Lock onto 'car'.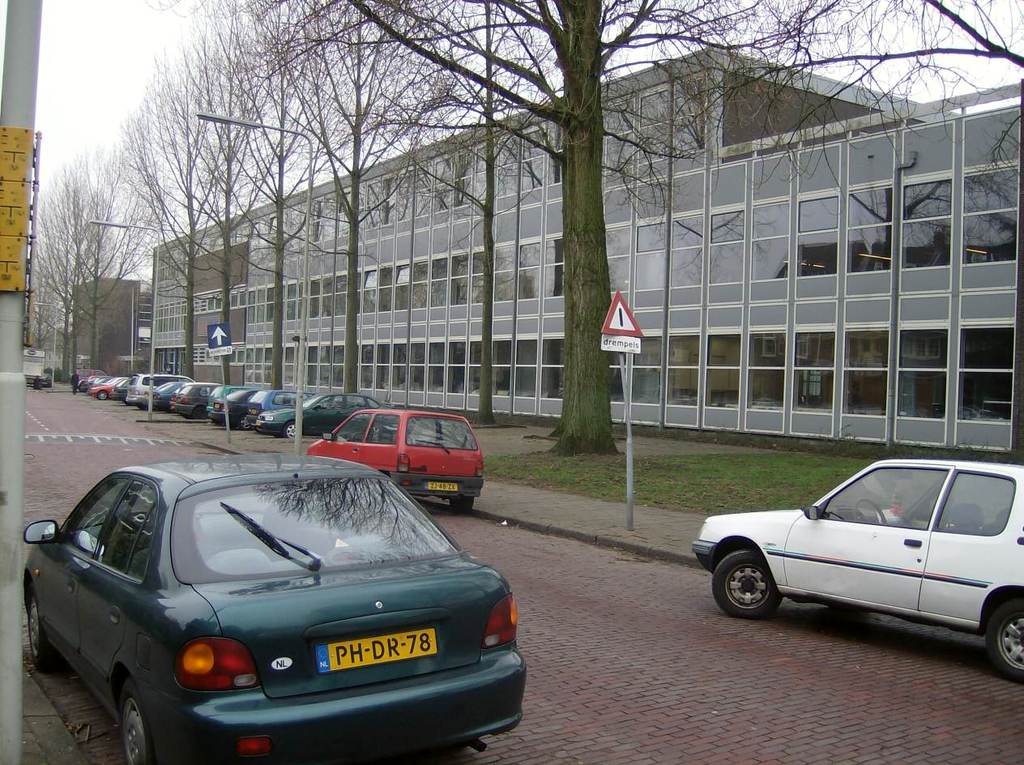
Locked: crop(114, 378, 135, 407).
